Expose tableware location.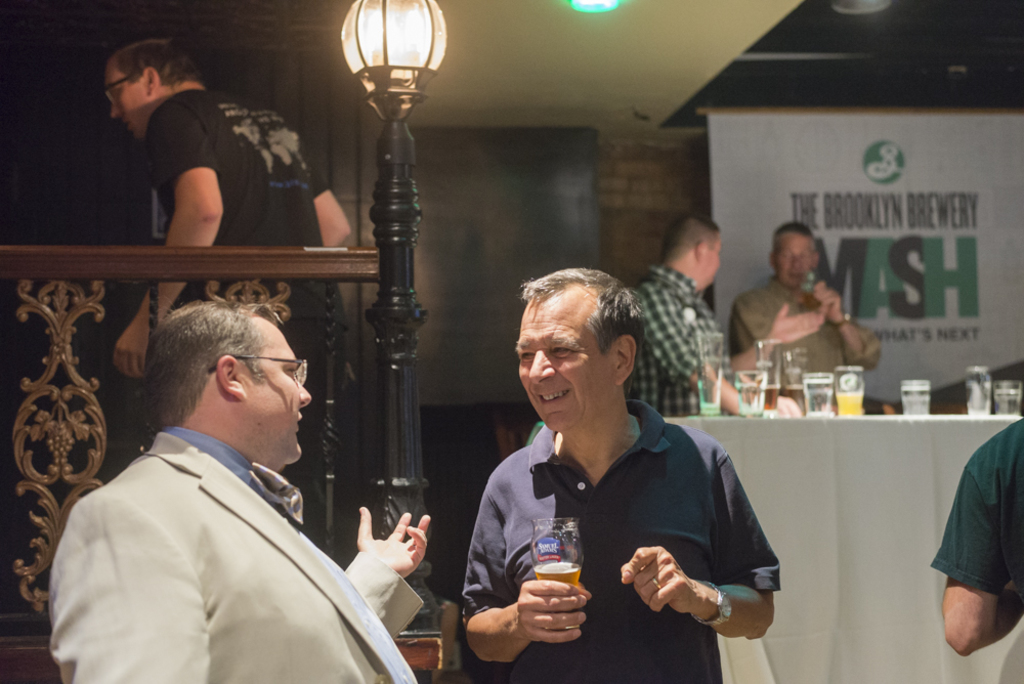
Exposed at box=[834, 361, 867, 419].
